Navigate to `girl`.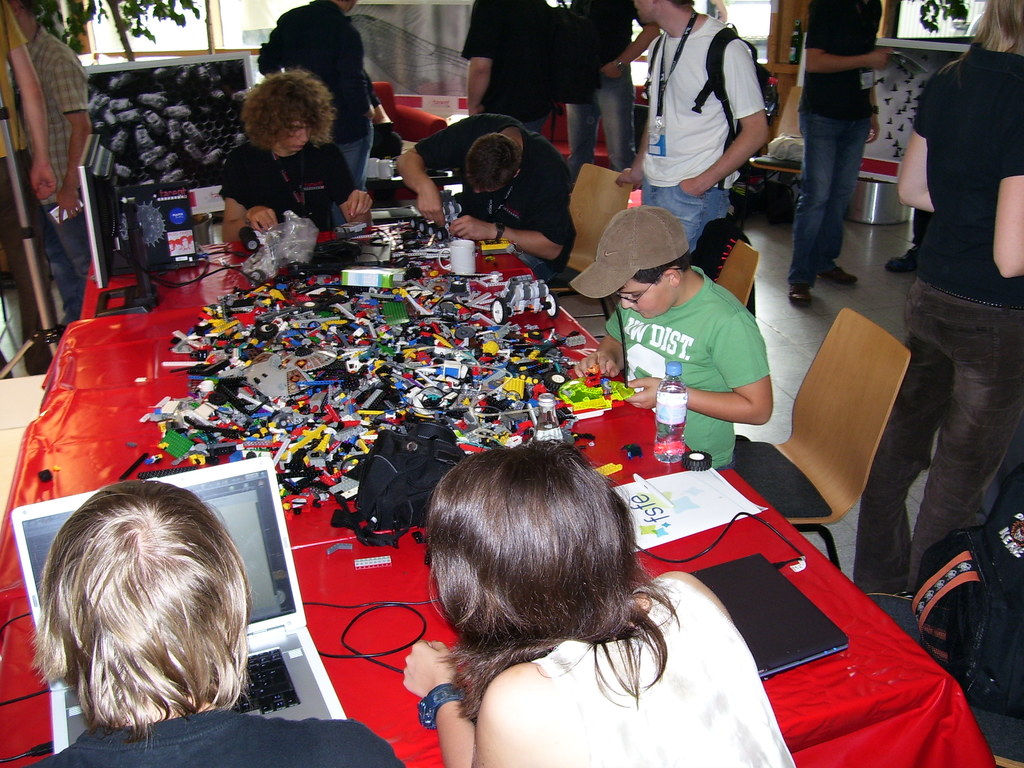
Navigation target: [left=403, top=438, right=802, bottom=767].
